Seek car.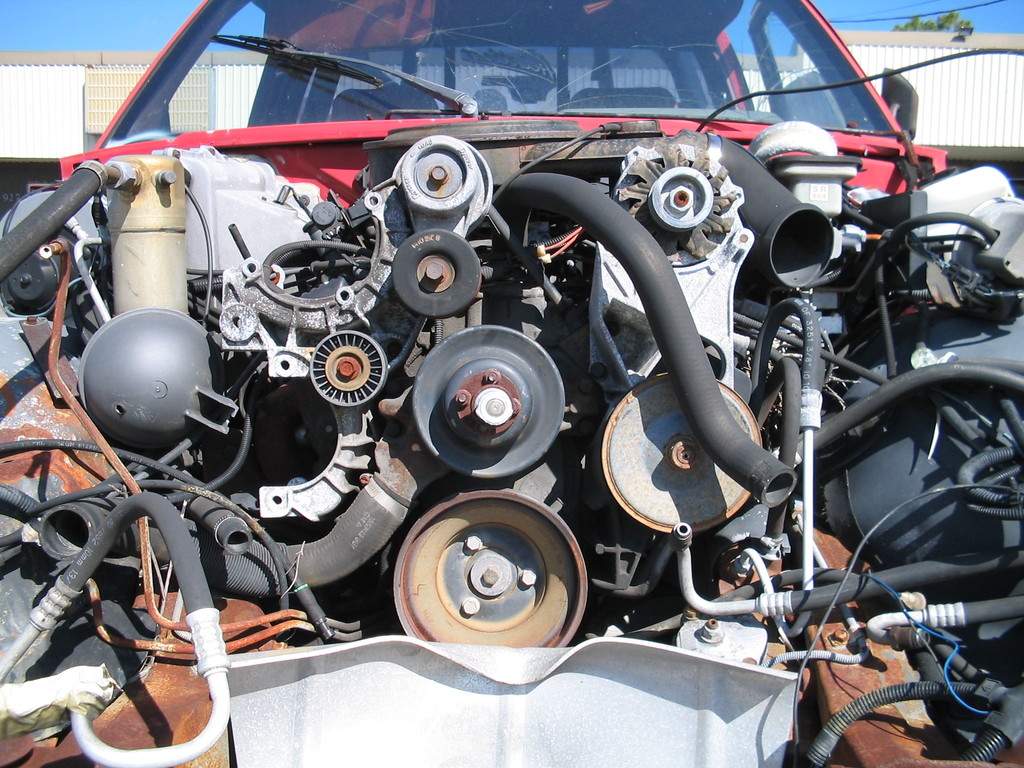
detection(7, 4, 927, 757).
